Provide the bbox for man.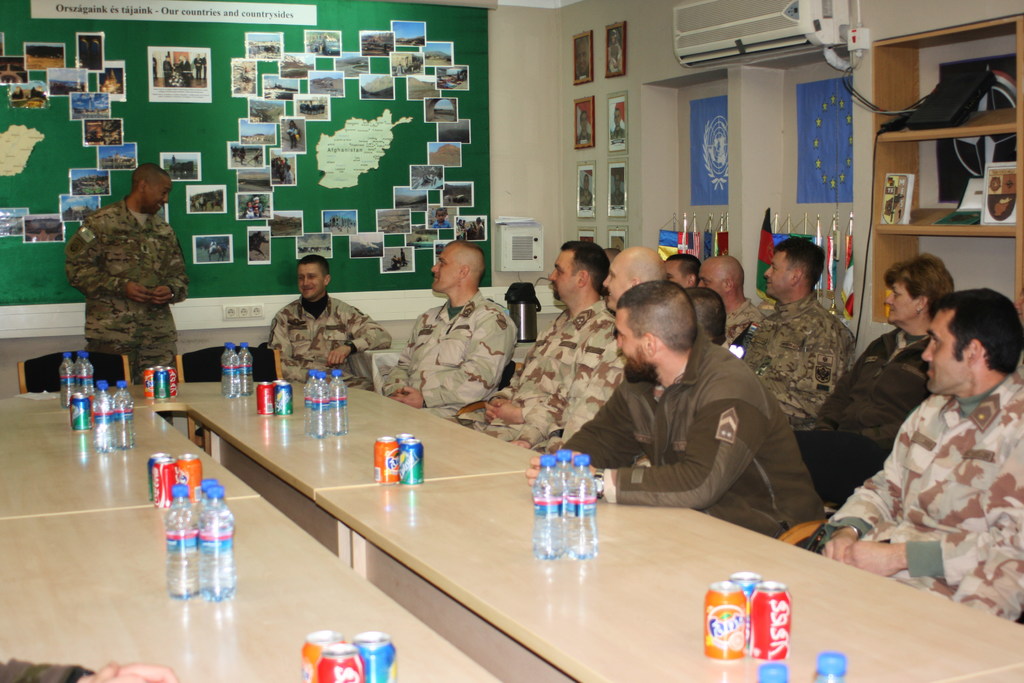
<region>67, 160, 189, 383</region>.
